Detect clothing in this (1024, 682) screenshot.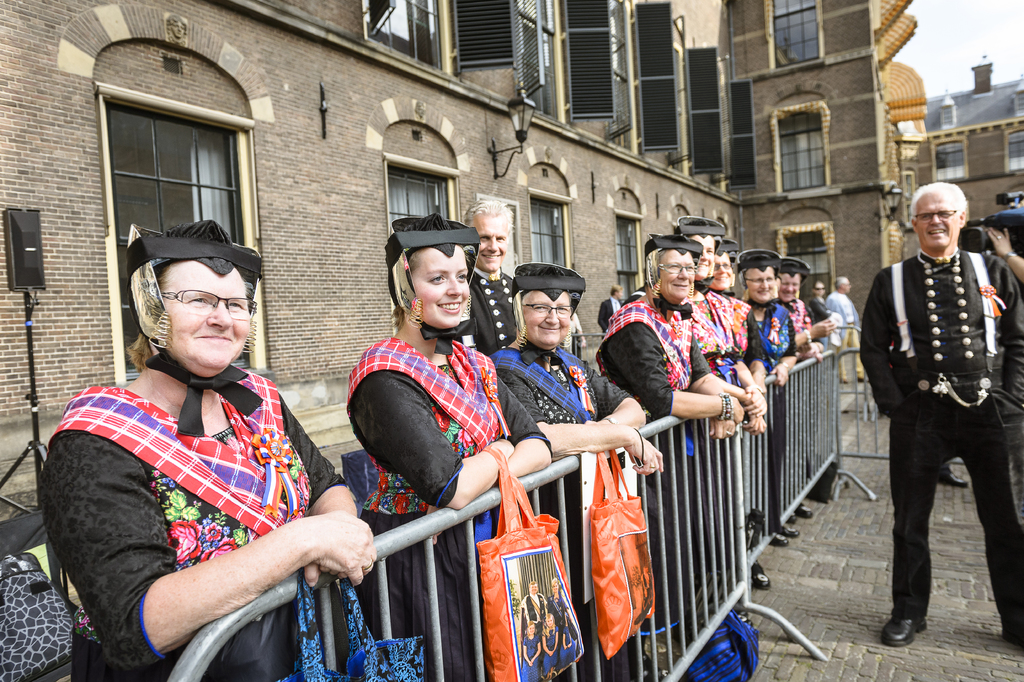
Detection: left=337, top=330, right=545, bottom=681.
